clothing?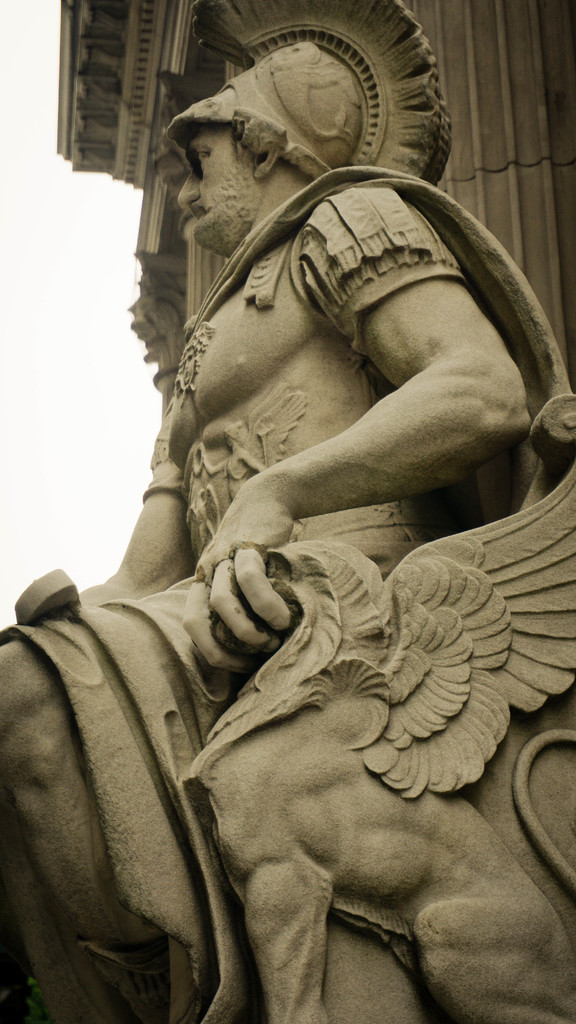
70,104,545,935
